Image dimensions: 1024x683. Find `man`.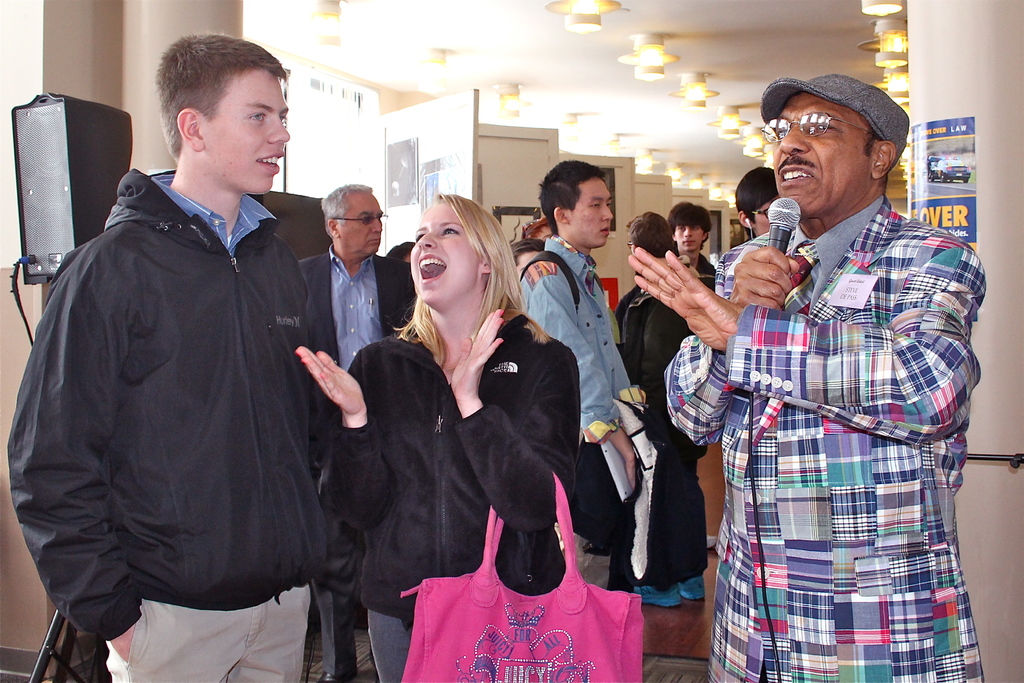
[left=509, top=158, right=650, bottom=559].
